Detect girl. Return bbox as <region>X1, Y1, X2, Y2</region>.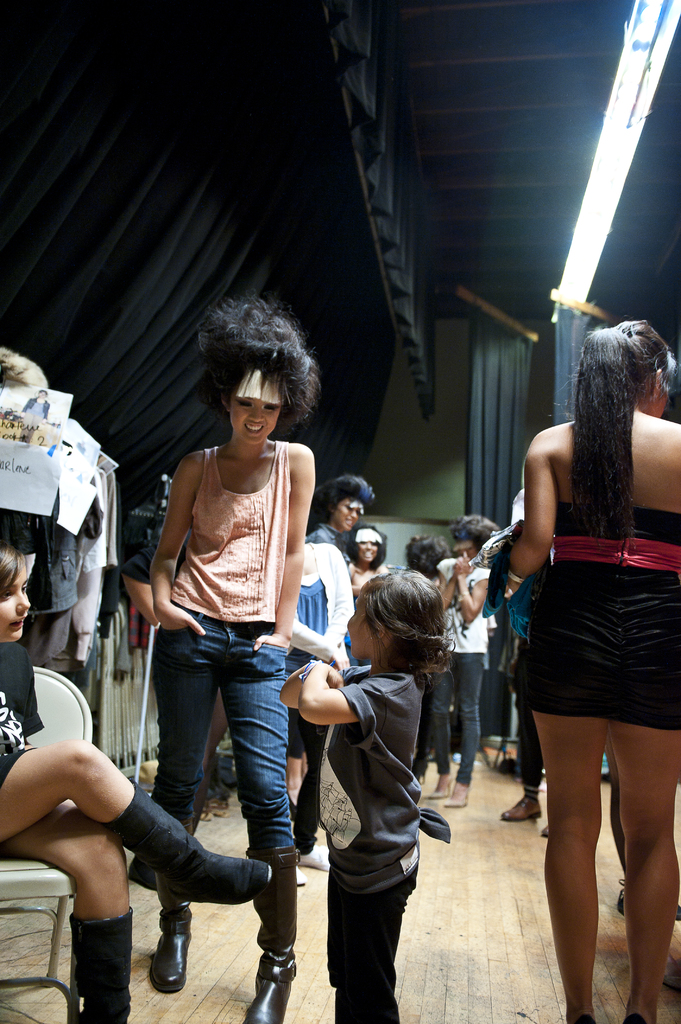
<region>0, 535, 274, 1023</region>.
